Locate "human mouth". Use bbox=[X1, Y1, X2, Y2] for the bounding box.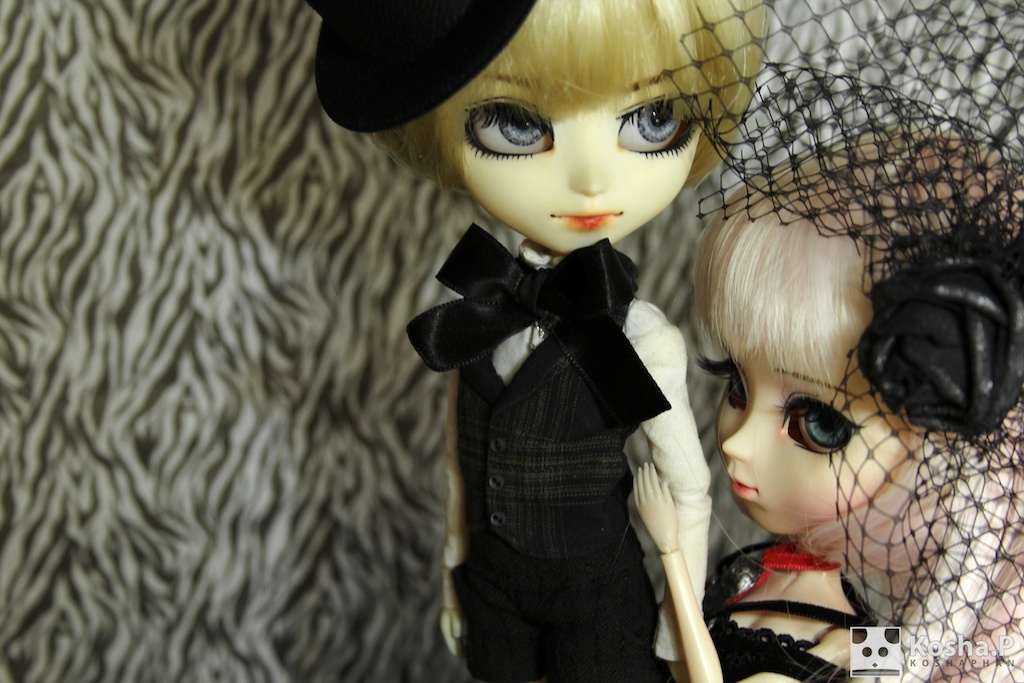
bbox=[550, 204, 625, 233].
